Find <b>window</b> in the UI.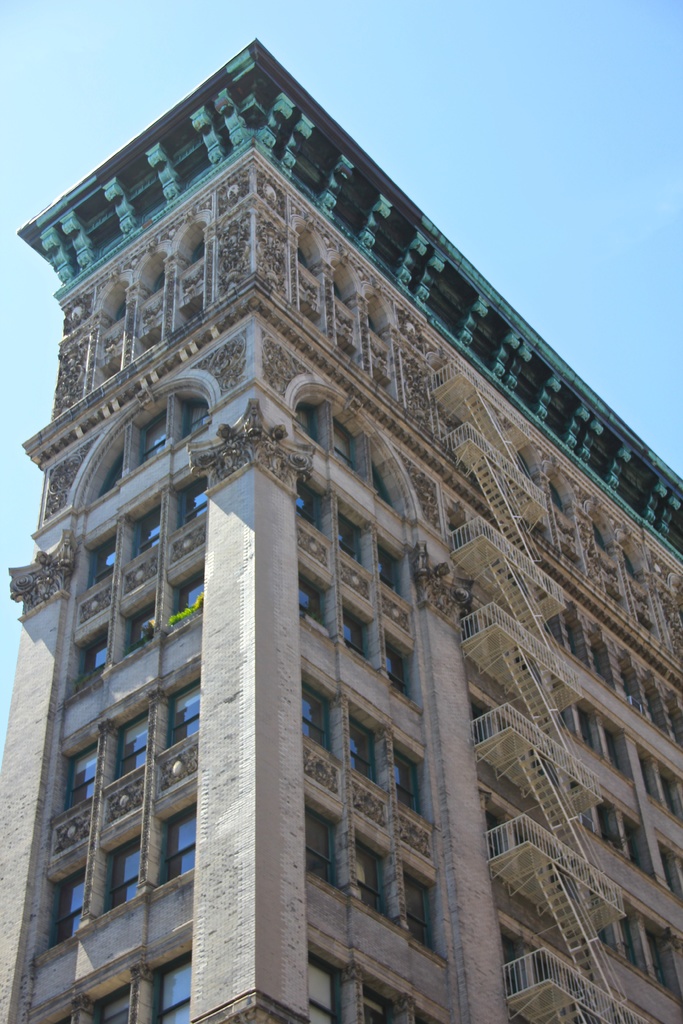
UI element at x1=294, y1=225, x2=331, y2=285.
